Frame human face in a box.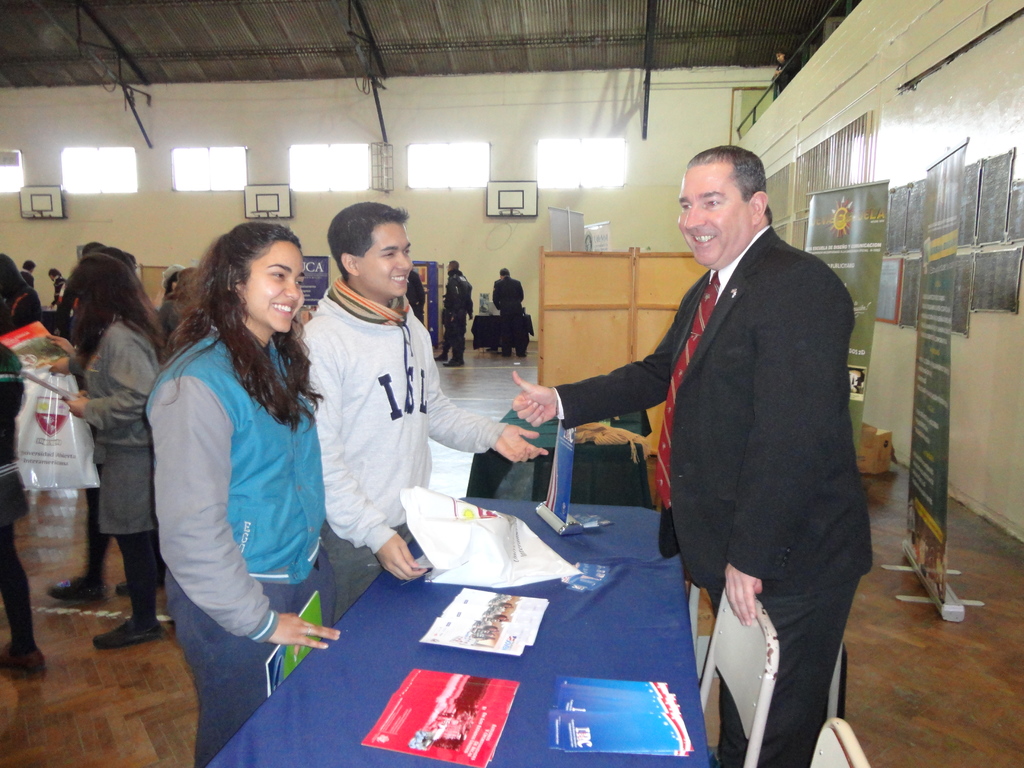
select_region(250, 245, 304, 331).
